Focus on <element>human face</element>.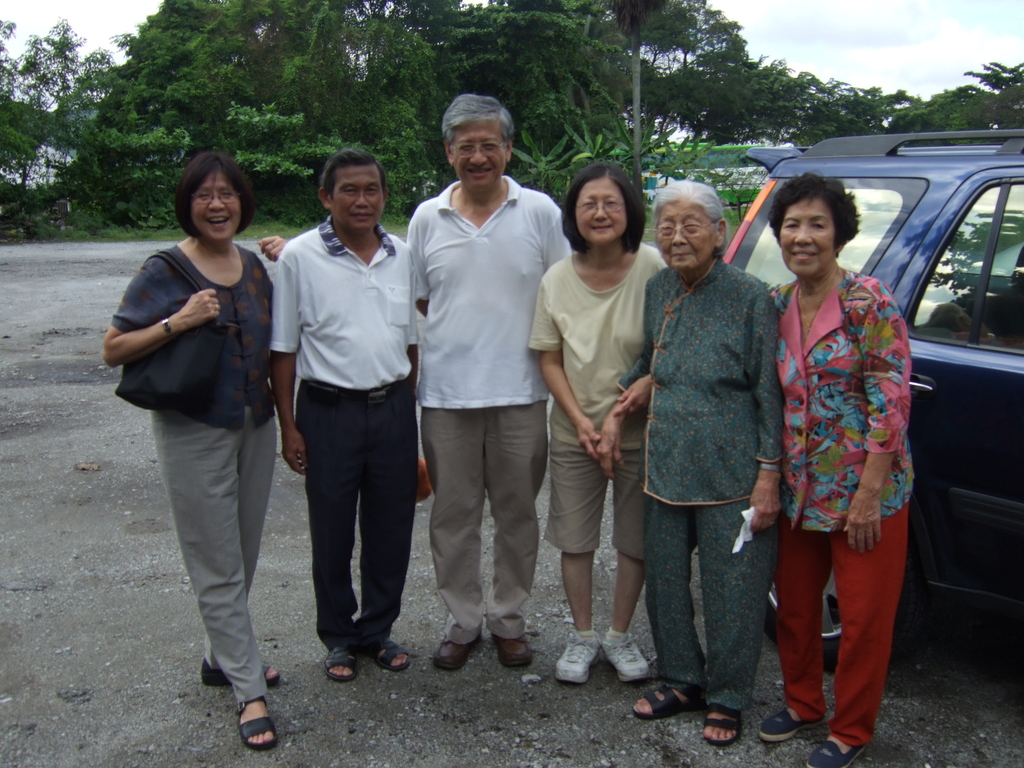
Focused at [776,193,834,278].
